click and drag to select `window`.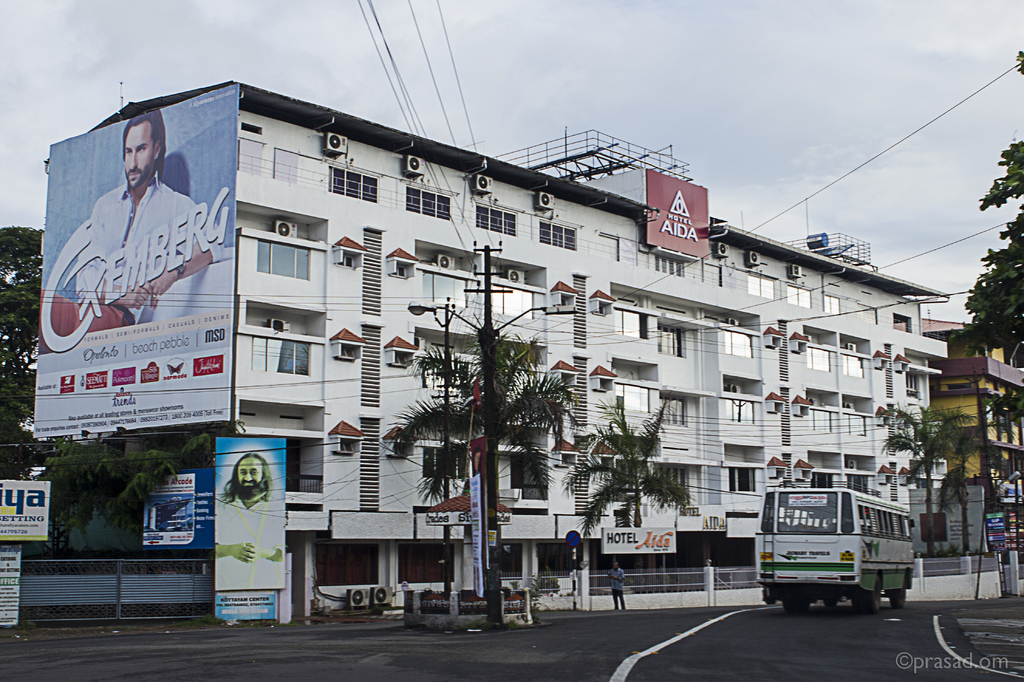
Selection: (left=786, top=286, right=815, bottom=311).
